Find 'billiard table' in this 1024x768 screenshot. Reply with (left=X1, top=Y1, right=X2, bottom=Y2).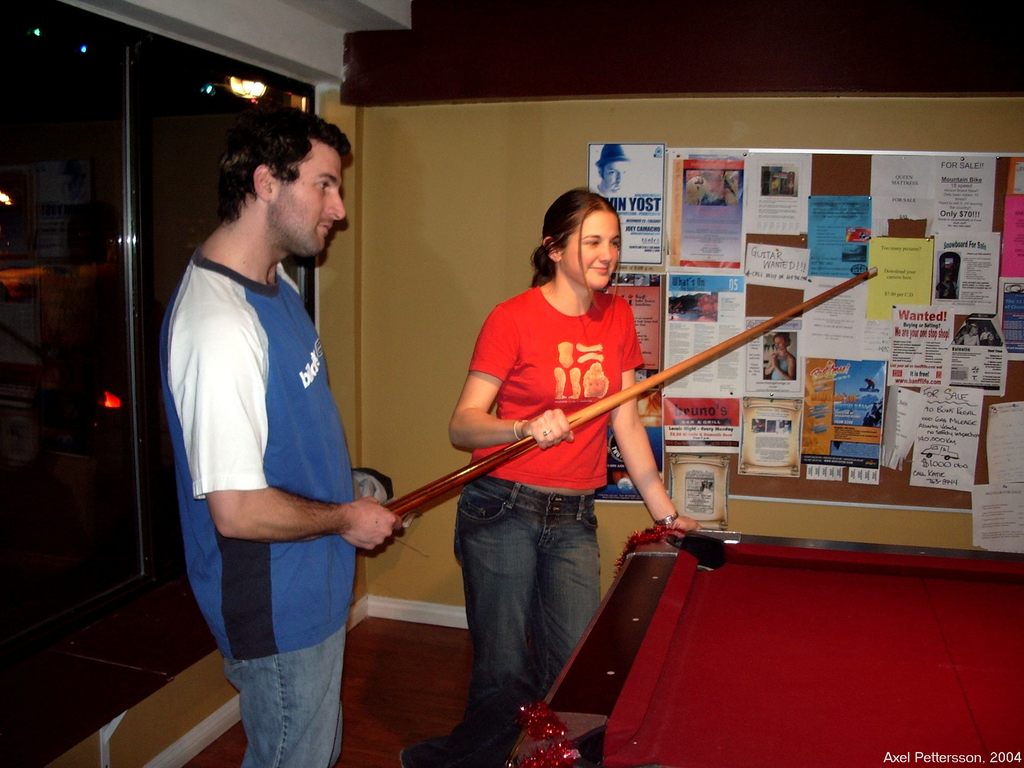
(left=511, top=524, right=1023, bottom=767).
